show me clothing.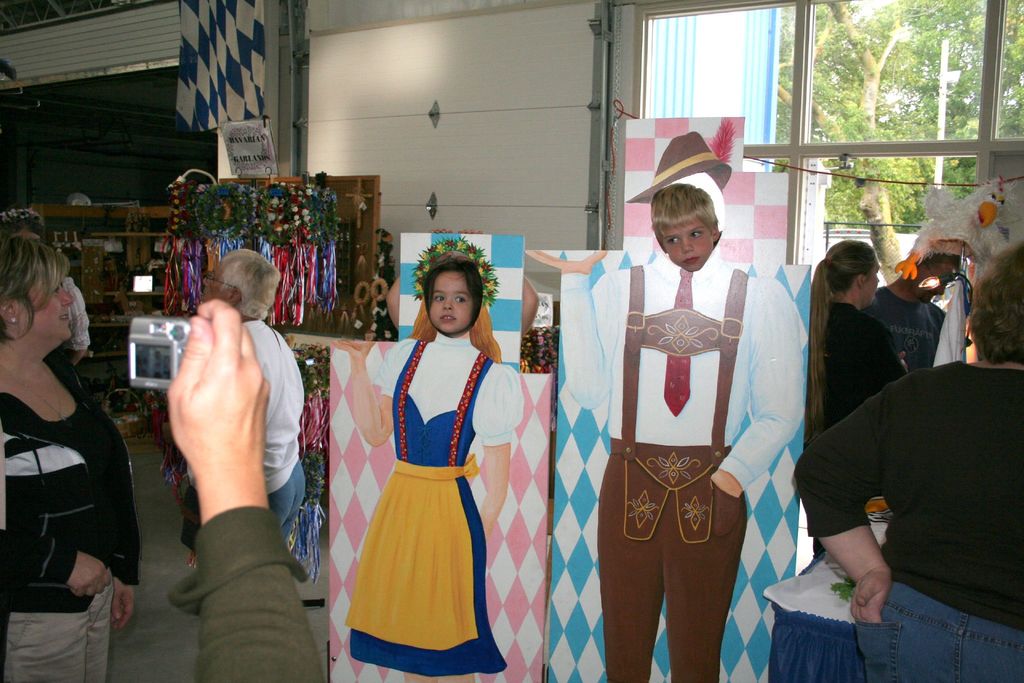
clothing is here: l=348, t=331, r=523, b=673.
